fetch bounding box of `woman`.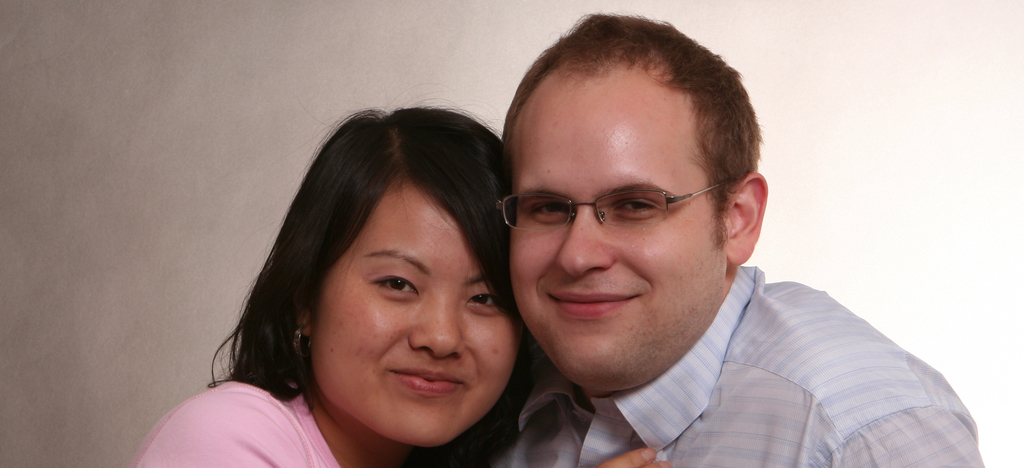
Bbox: box=[198, 126, 569, 467].
